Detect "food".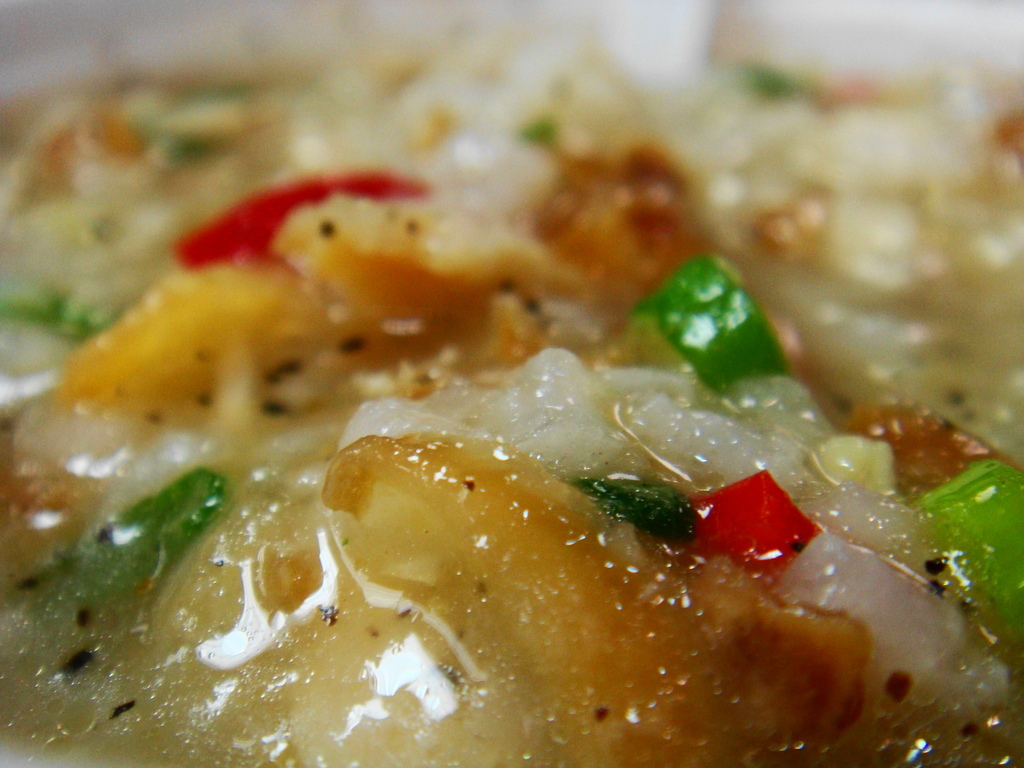
Detected at x1=0, y1=49, x2=1023, y2=767.
